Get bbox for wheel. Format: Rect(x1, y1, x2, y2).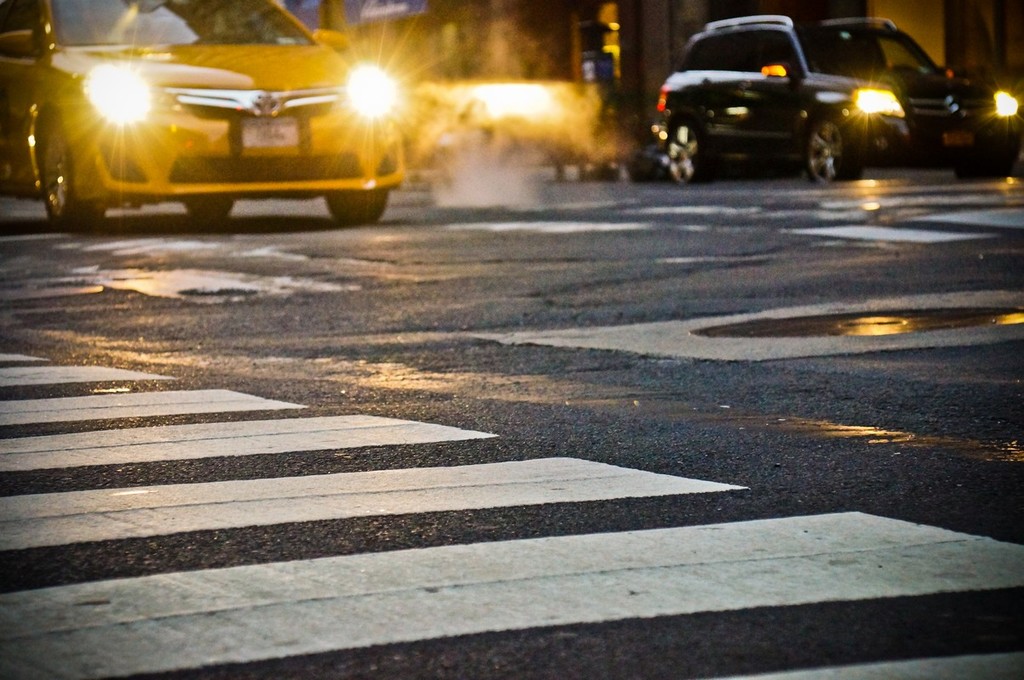
Rect(663, 116, 711, 184).
